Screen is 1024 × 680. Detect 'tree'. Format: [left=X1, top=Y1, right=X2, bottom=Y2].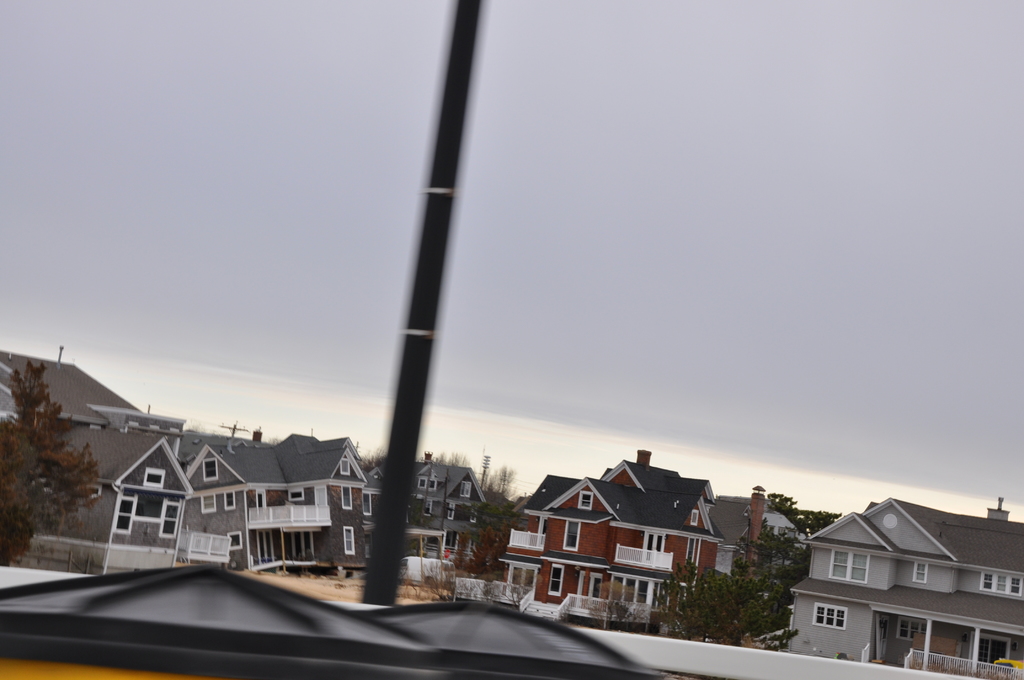
[left=430, top=454, right=525, bottom=576].
